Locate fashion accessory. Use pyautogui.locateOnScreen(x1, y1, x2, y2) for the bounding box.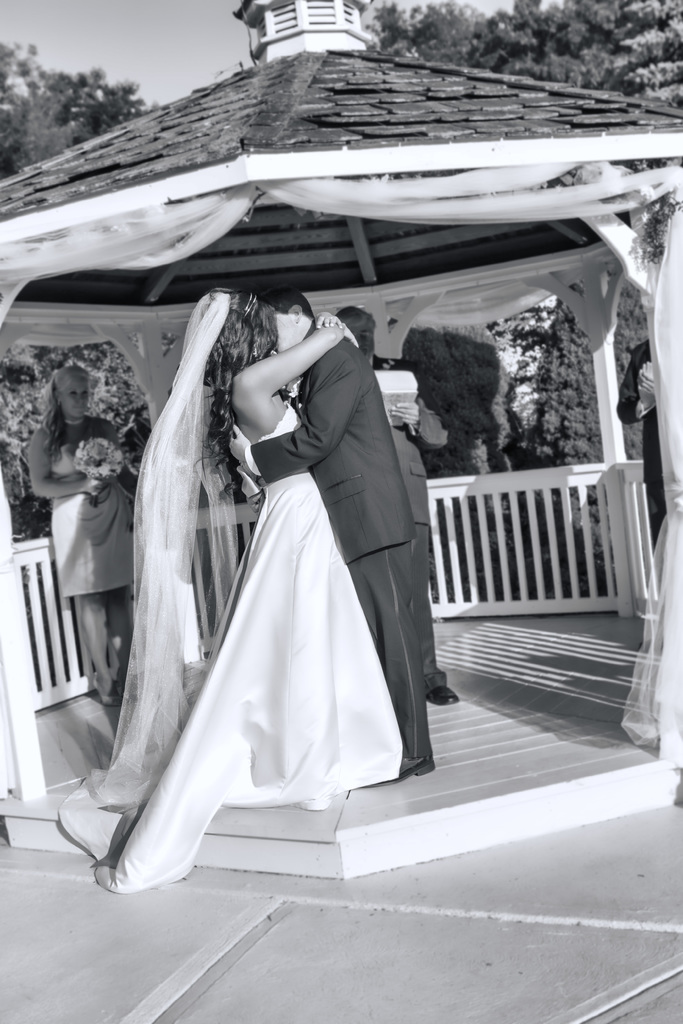
pyautogui.locateOnScreen(54, 394, 61, 408).
